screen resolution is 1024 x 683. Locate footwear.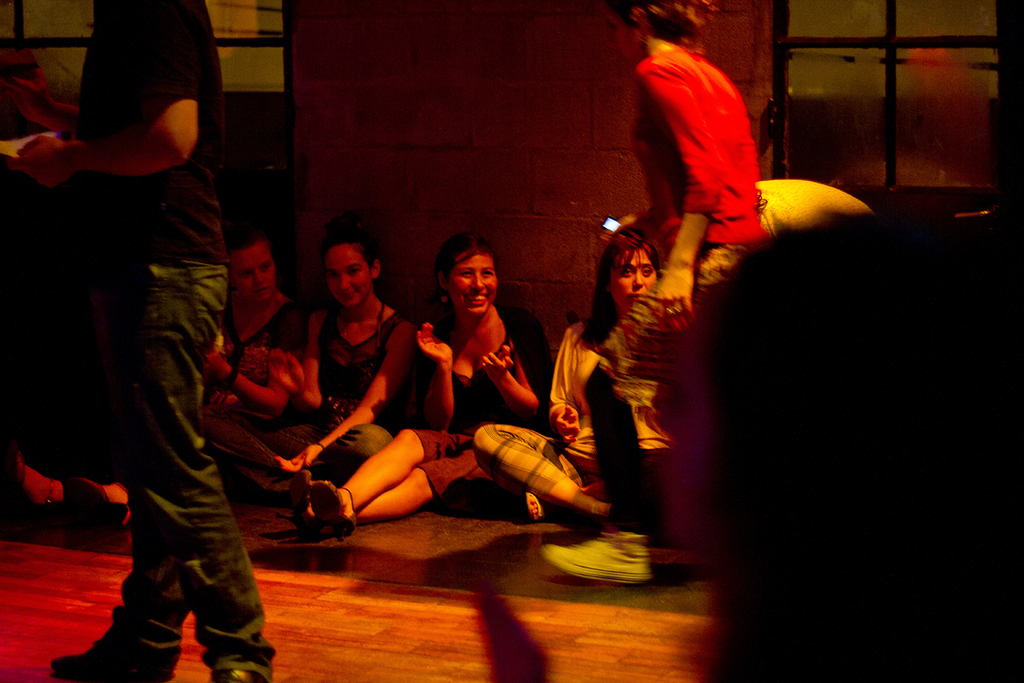
rect(288, 468, 320, 545).
